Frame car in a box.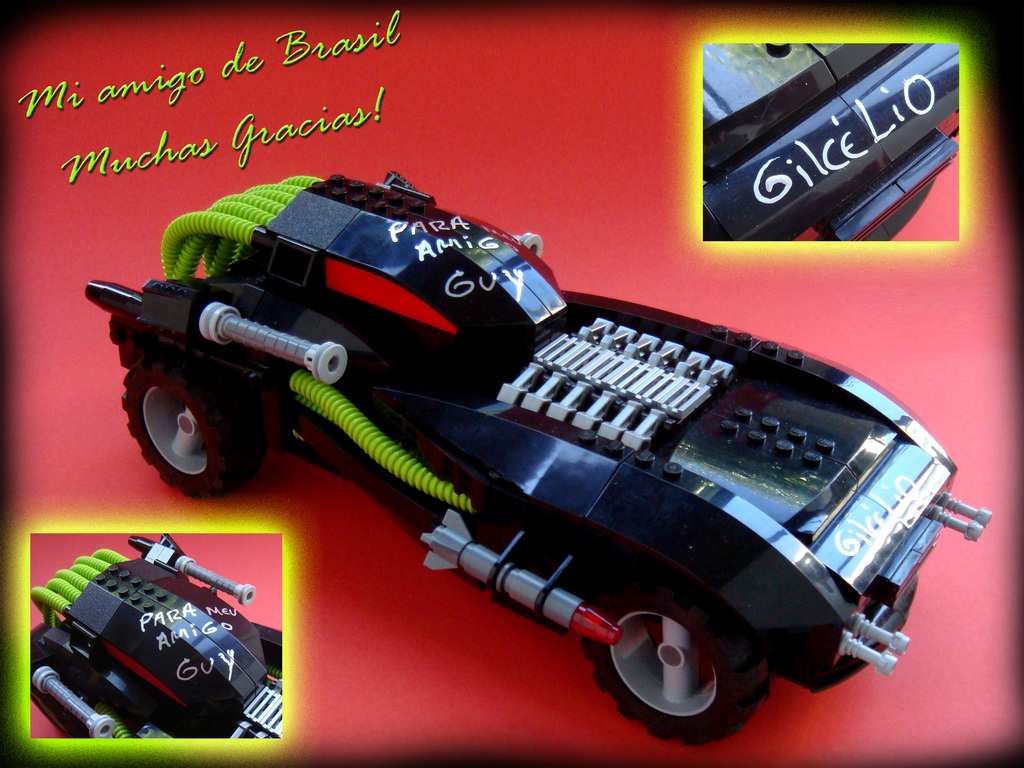
32 537 284 740.
